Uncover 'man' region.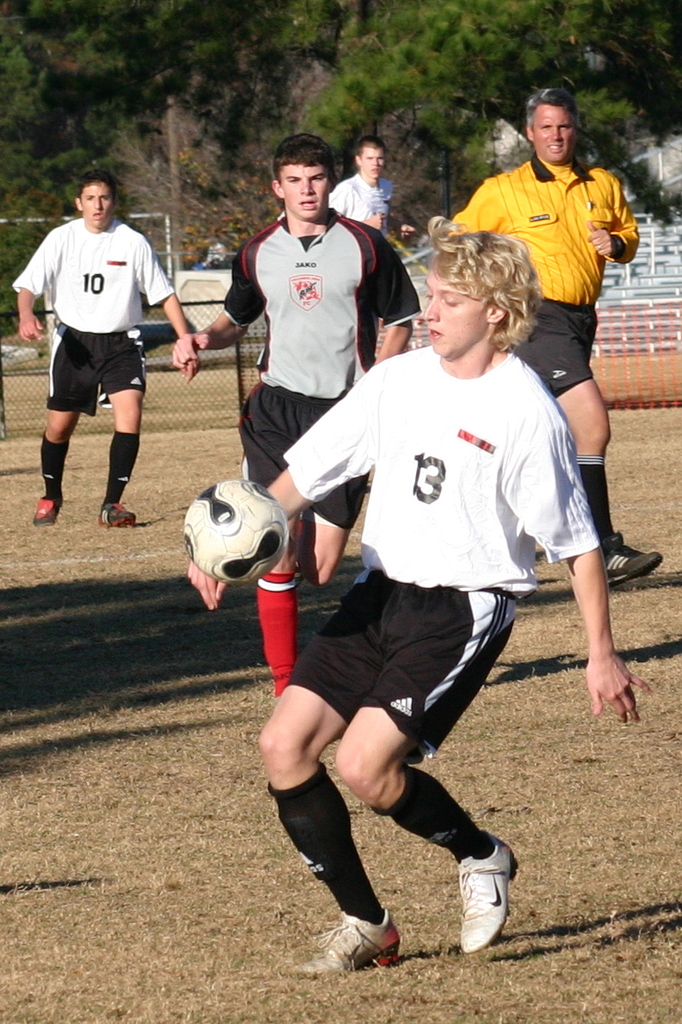
Uncovered: box(19, 161, 185, 537).
